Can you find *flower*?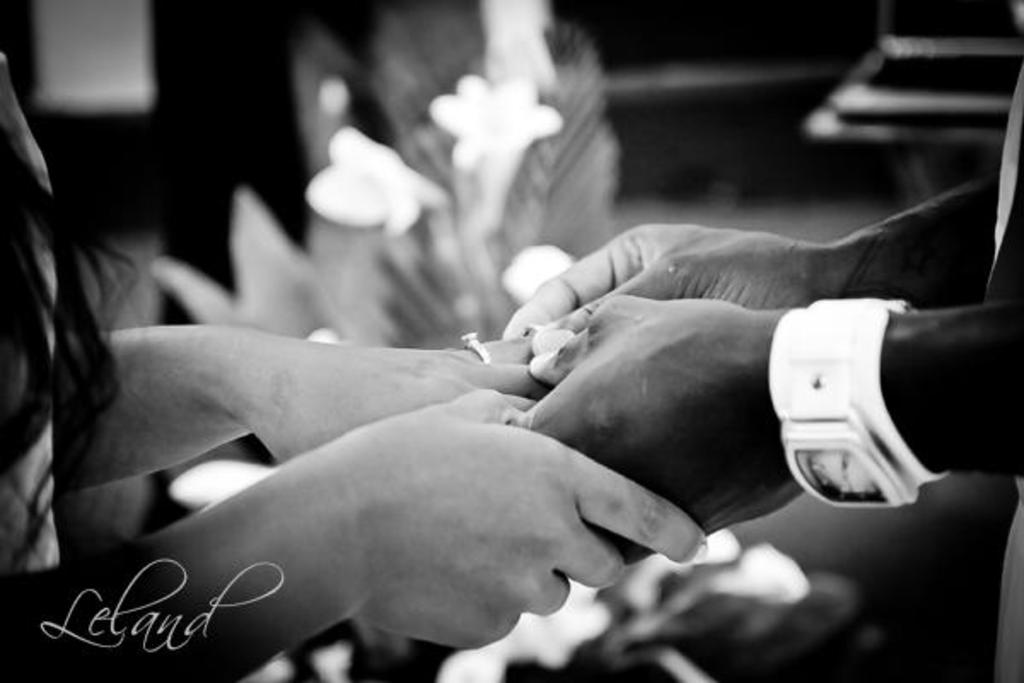
Yes, bounding box: <region>428, 75, 558, 225</region>.
